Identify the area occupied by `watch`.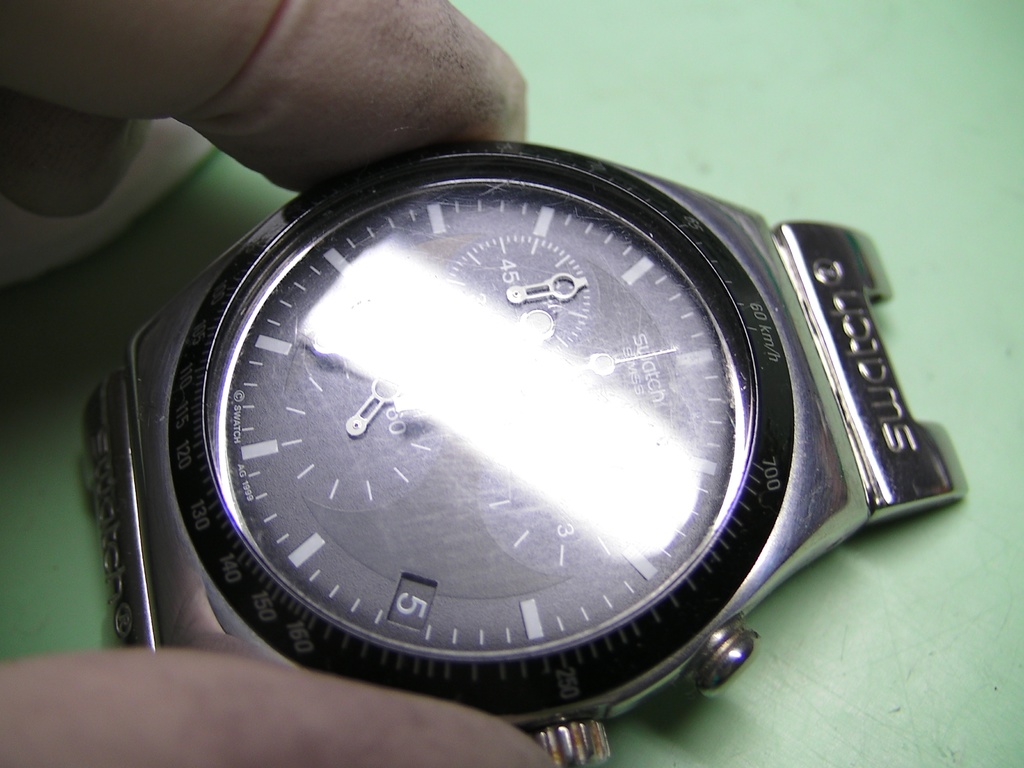
Area: rect(66, 124, 936, 762).
